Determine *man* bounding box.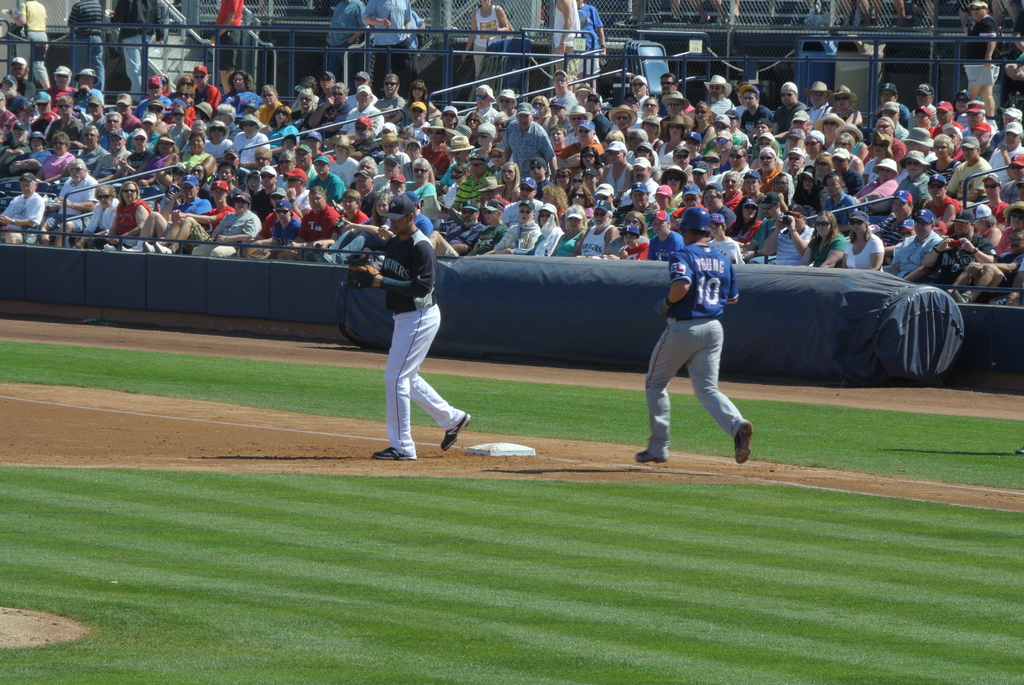
Determined: [x1=148, y1=179, x2=227, y2=251].
